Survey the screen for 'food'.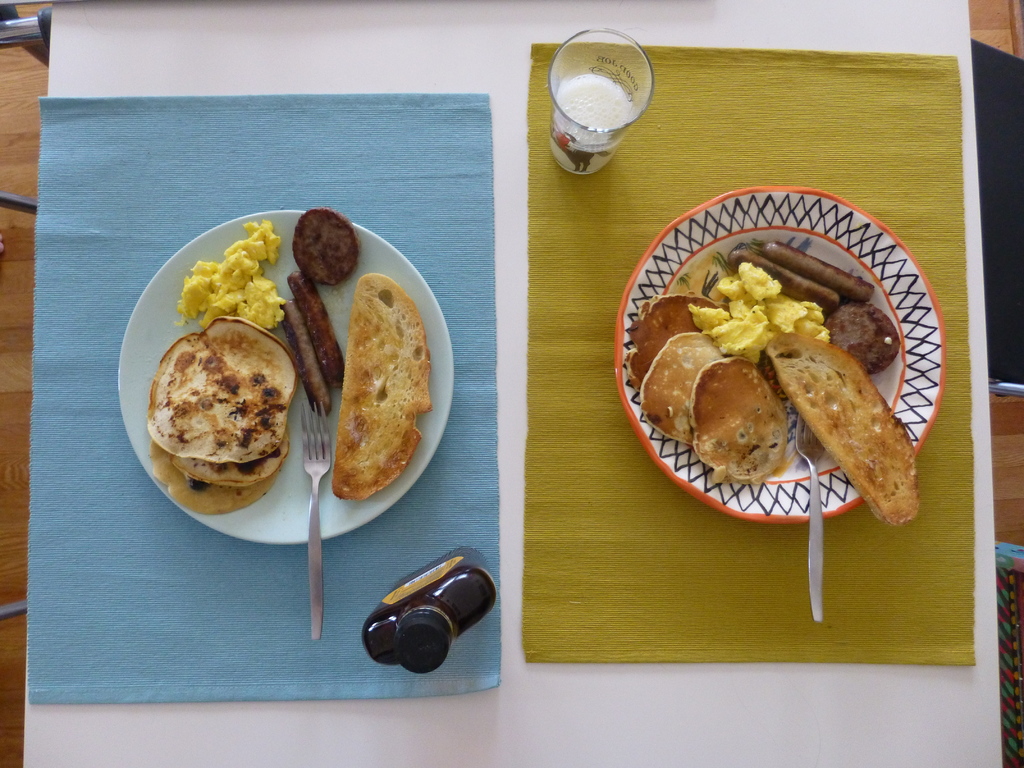
Survey found: [x1=292, y1=207, x2=362, y2=284].
